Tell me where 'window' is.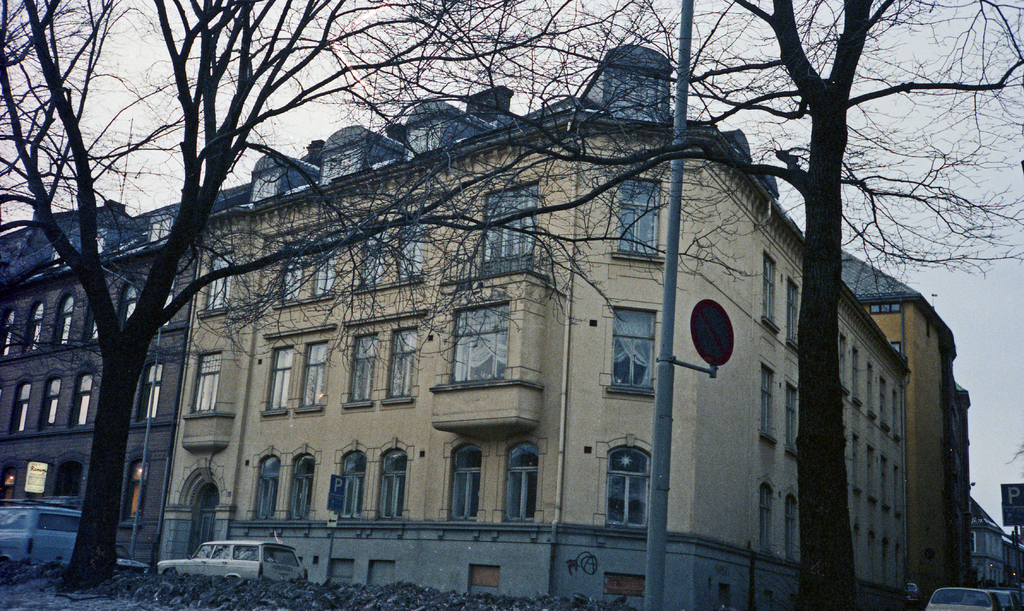
'window' is at select_region(782, 279, 801, 339).
